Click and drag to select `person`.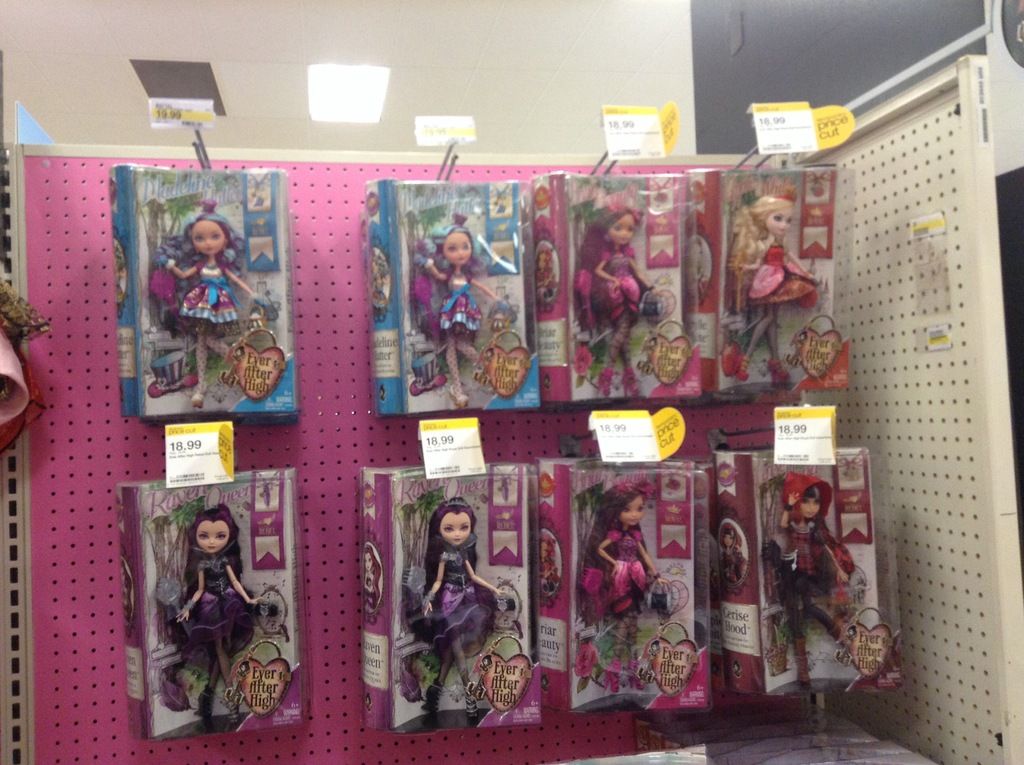
Selection: crop(419, 499, 502, 716).
